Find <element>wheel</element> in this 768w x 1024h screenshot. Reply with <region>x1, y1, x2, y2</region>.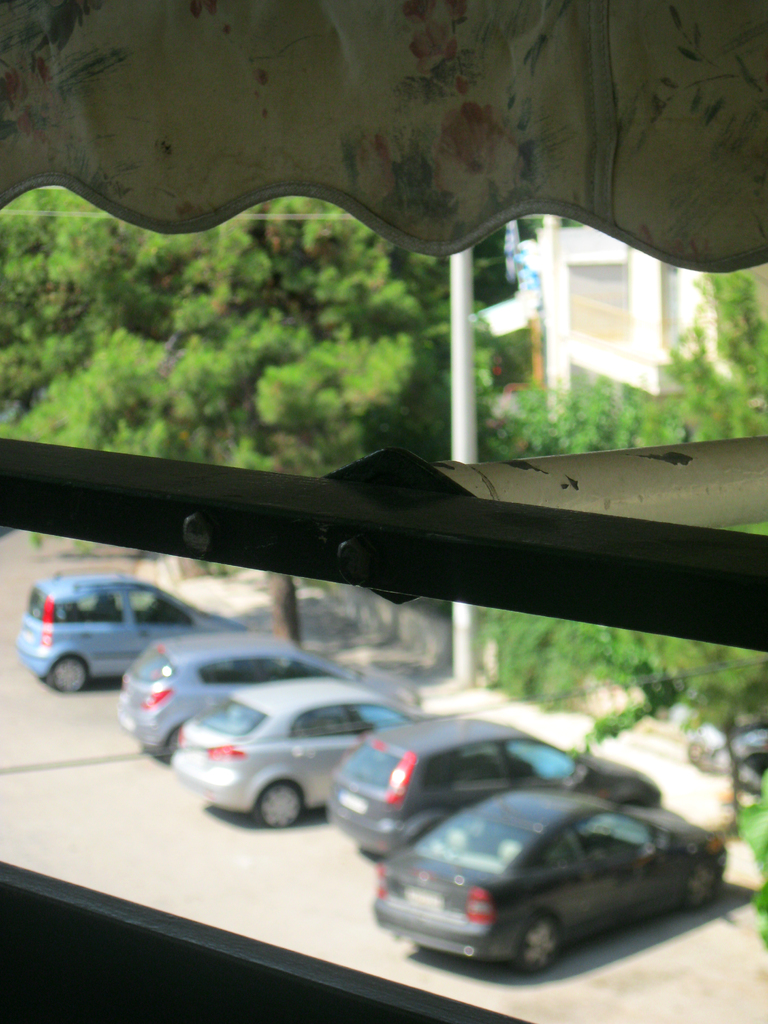
<region>508, 909, 570, 968</region>.
